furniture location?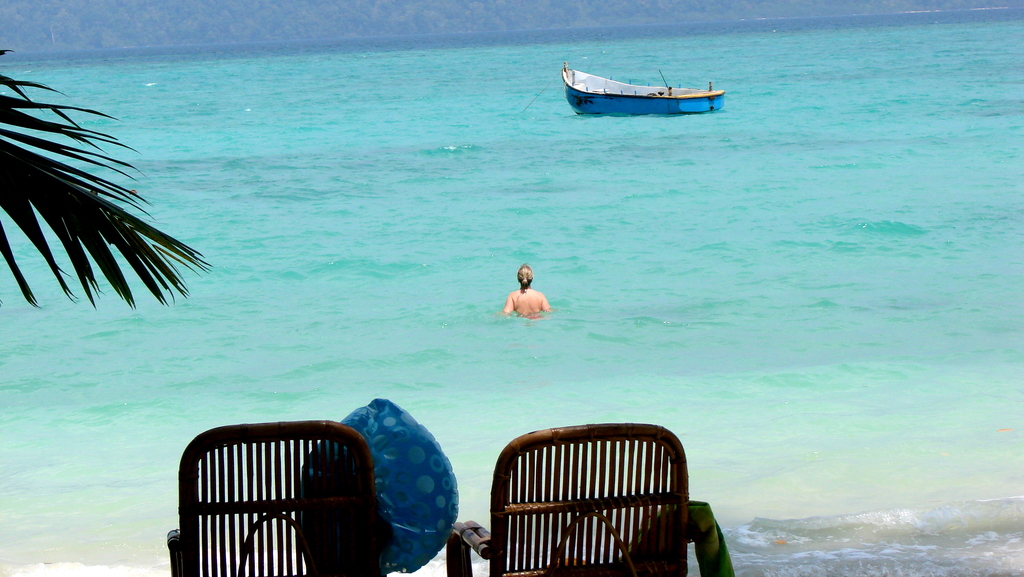
<region>447, 424, 710, 576</region>
